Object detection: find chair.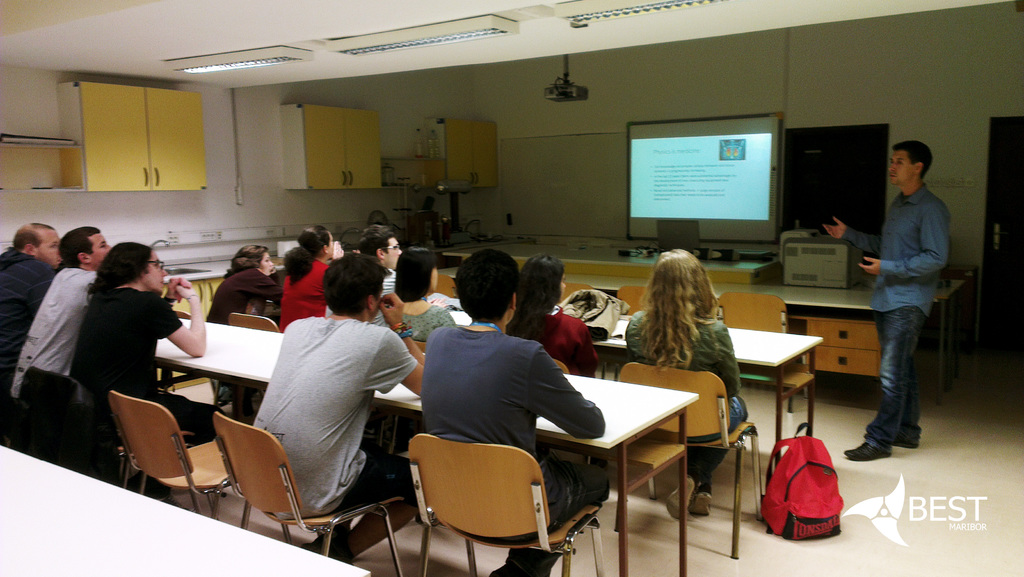
(227, 312, 278, 331).
